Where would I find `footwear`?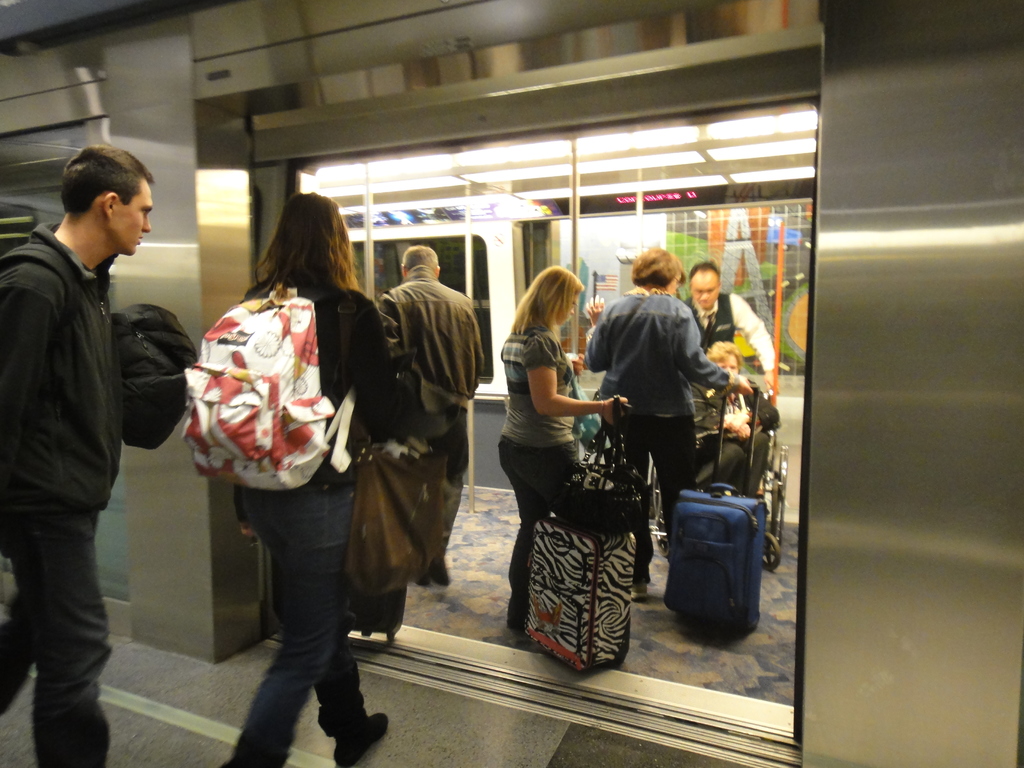
At {"left": 332, "top": 715, "right": 390, "bottom": 767}.
